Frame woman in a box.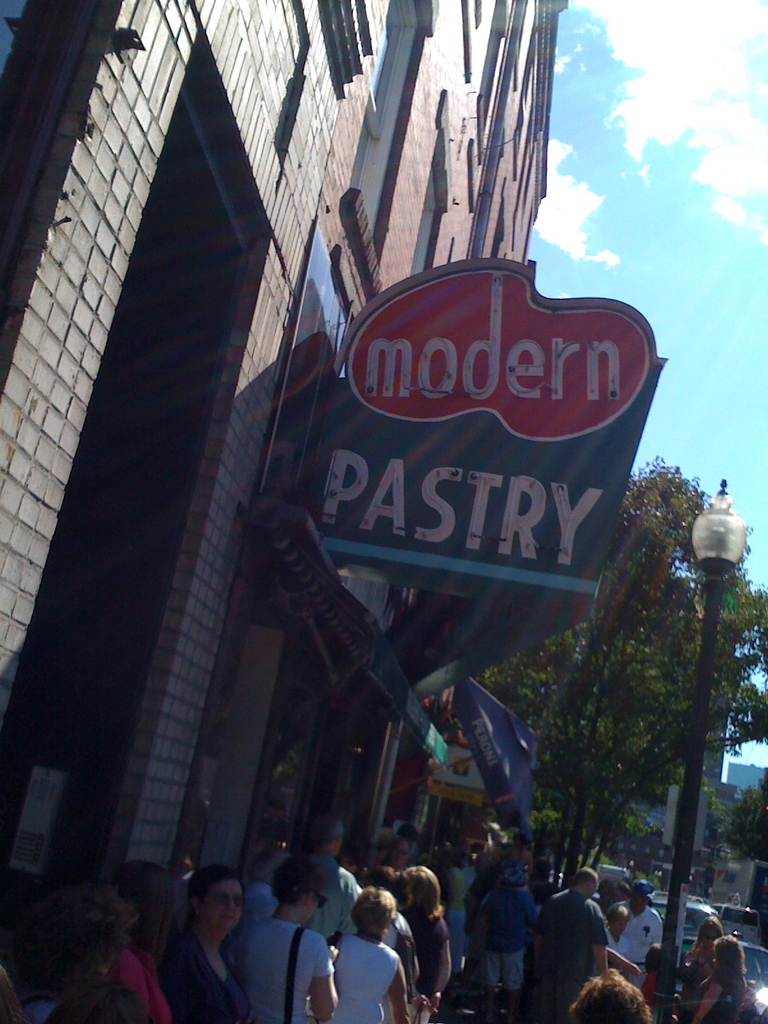
bbox=(448, 848, 468, 979).
